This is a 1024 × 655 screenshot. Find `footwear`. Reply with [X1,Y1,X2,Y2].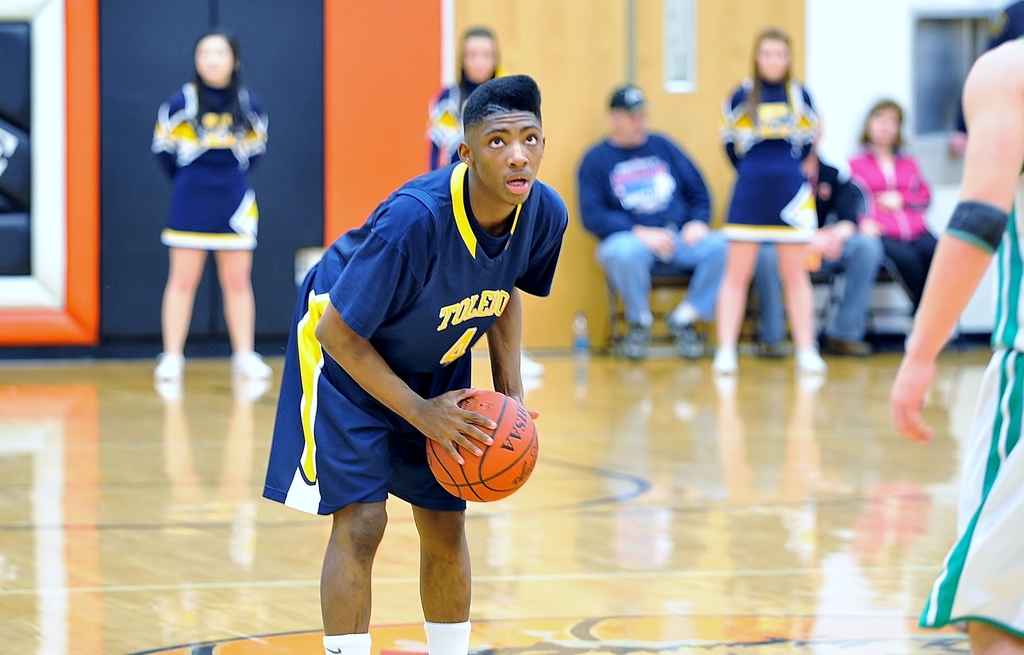
[227,344,276,375].
